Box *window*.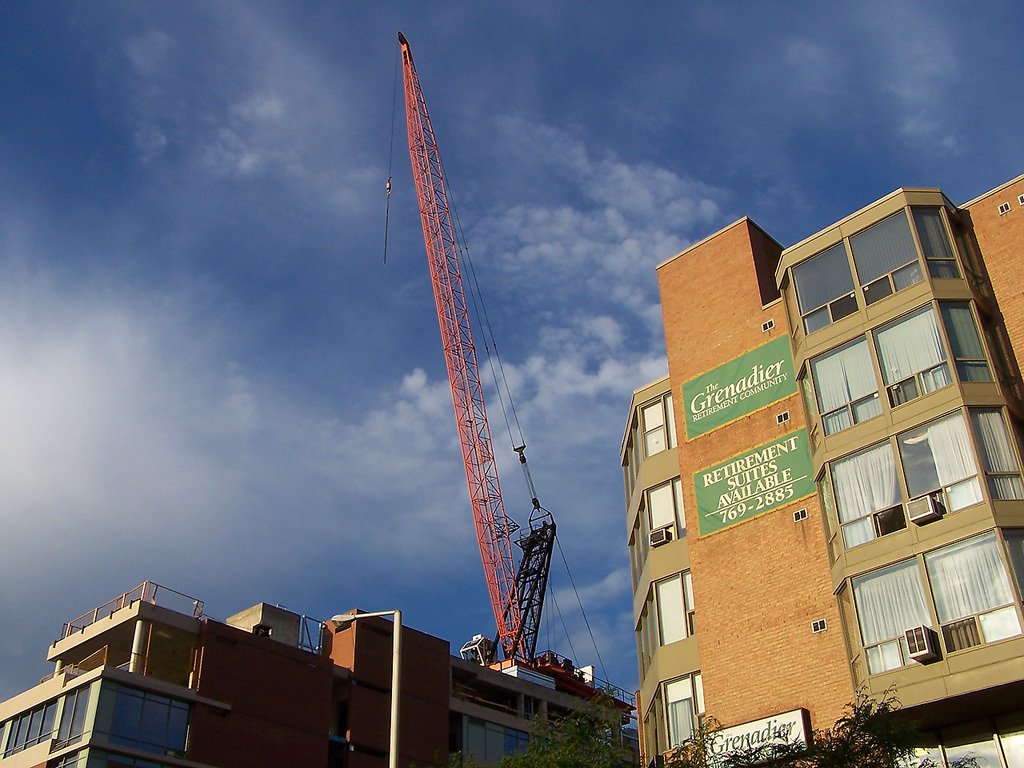
[left=788, top=200, right=961, bottom=334].
